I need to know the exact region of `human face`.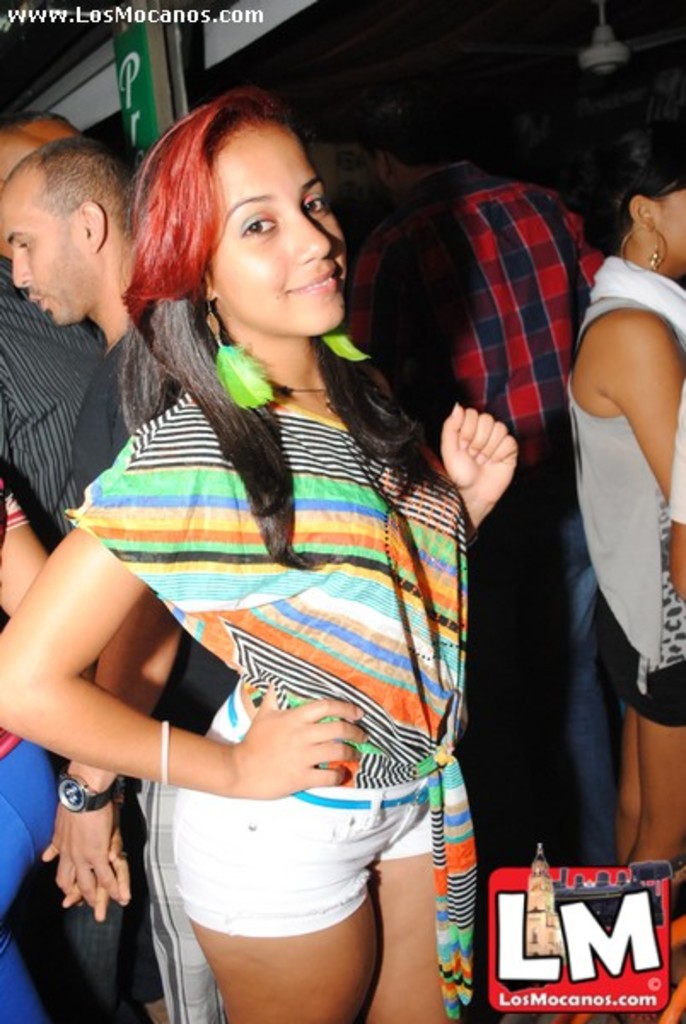
Region: bbox(0, 198, 68, 326).
